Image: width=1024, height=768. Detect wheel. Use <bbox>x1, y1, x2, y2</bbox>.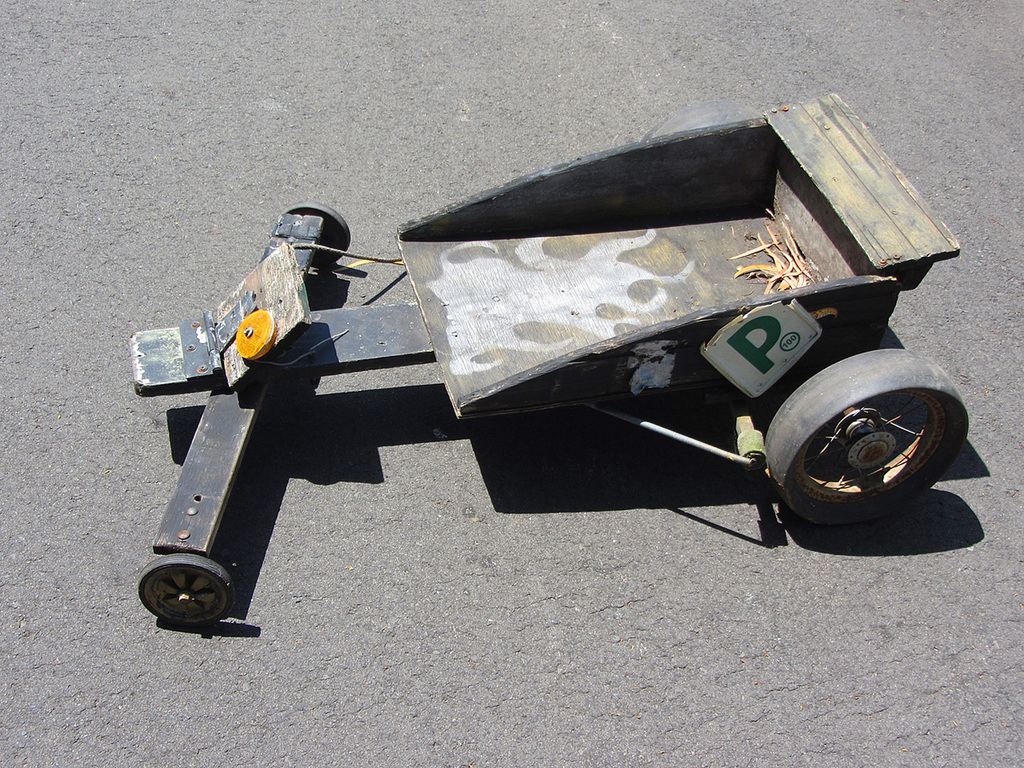
<bbox>137, 551, 237, 625</bbox>.
